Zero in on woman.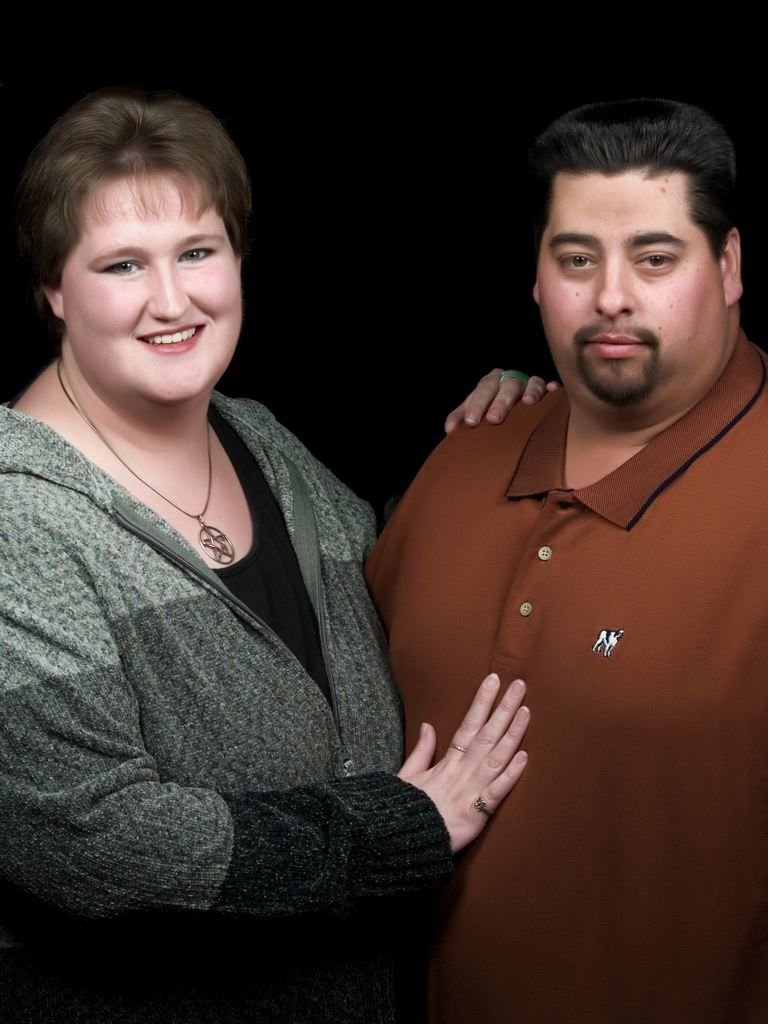
Zeroed in: bbox(15, 30, 416, 986).
